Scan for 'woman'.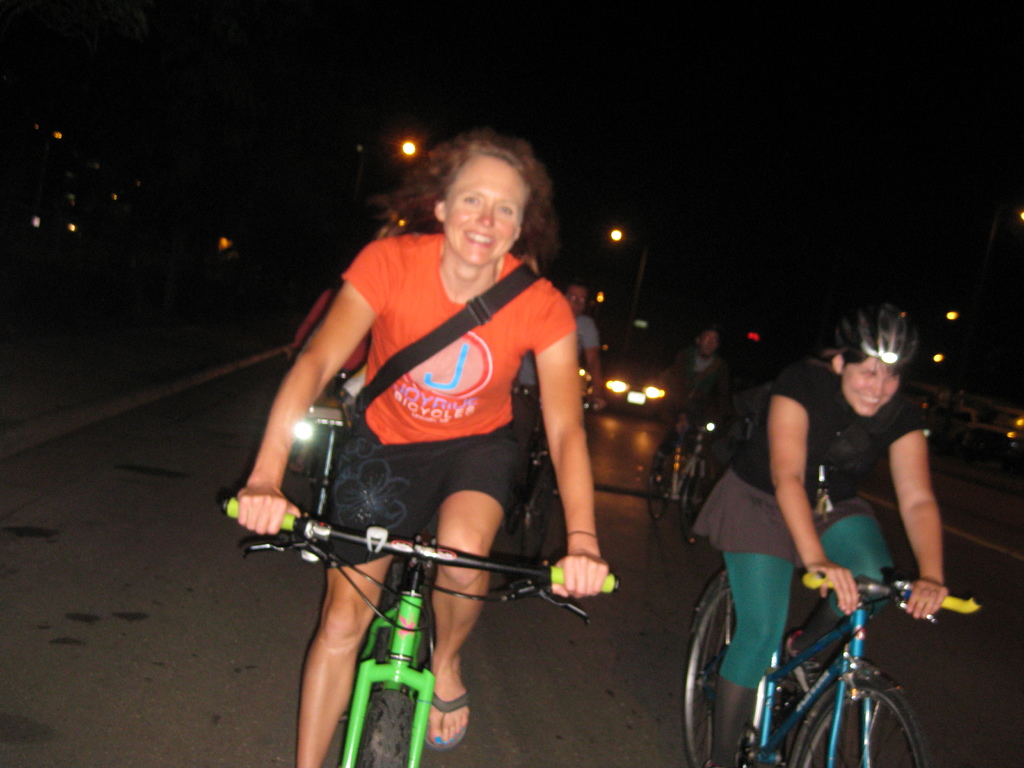
Scan result: (left=259, top=147, right=605, bottom=723).
